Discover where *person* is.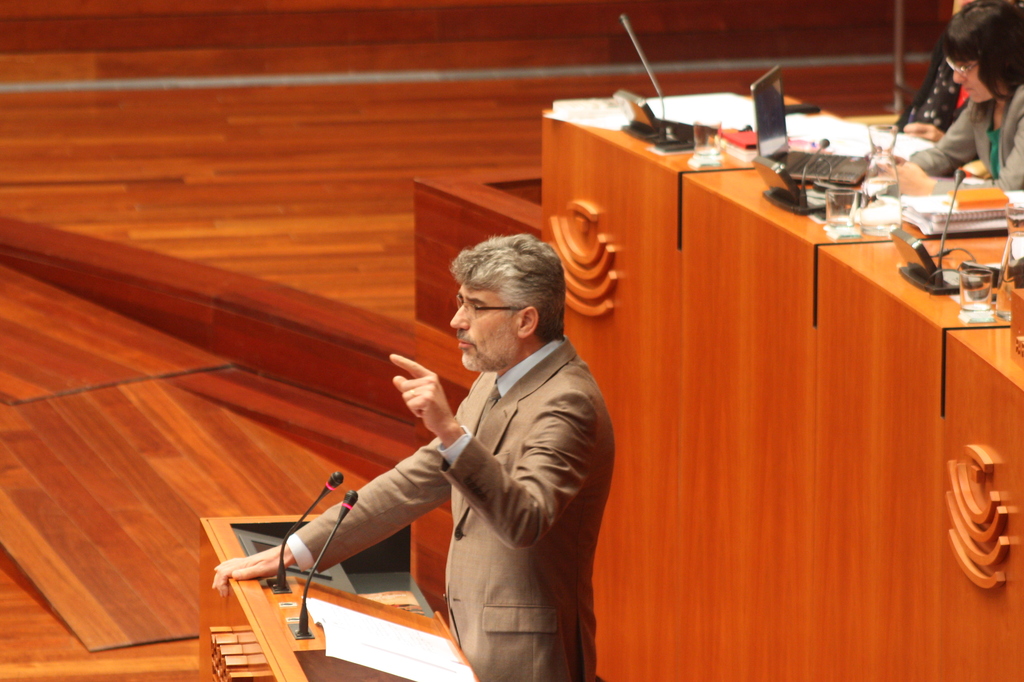
Discovered at box(879, 0, 1009, 142).
